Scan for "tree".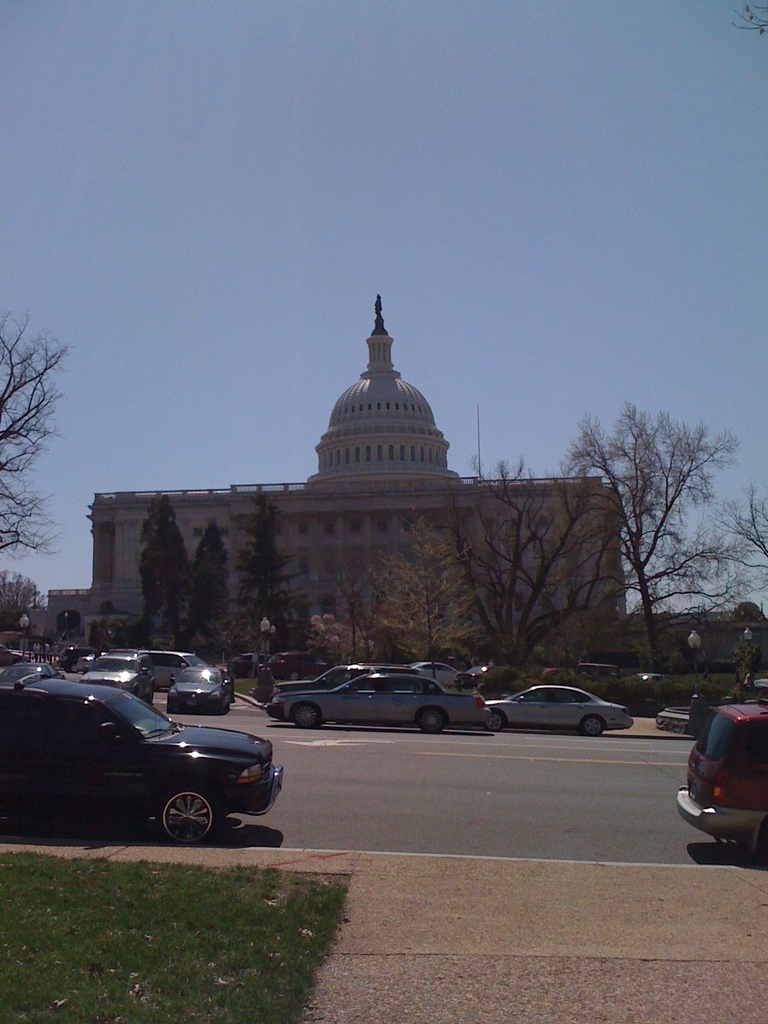
Scan result: 447:463:592:715.
